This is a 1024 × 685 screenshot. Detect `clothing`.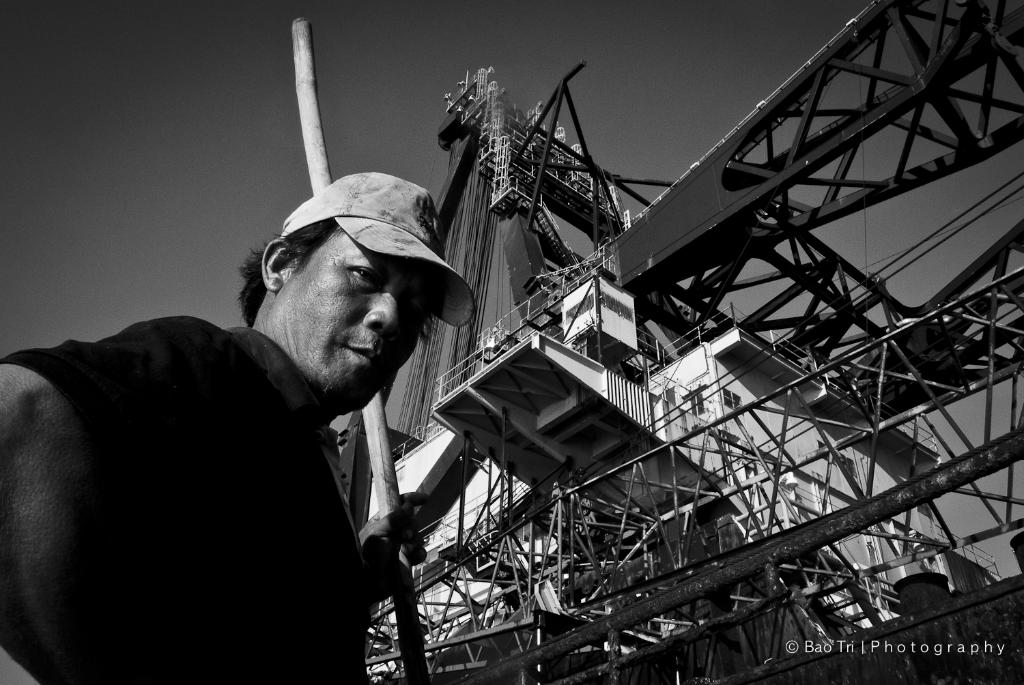
(0, 315, 366, 684).
